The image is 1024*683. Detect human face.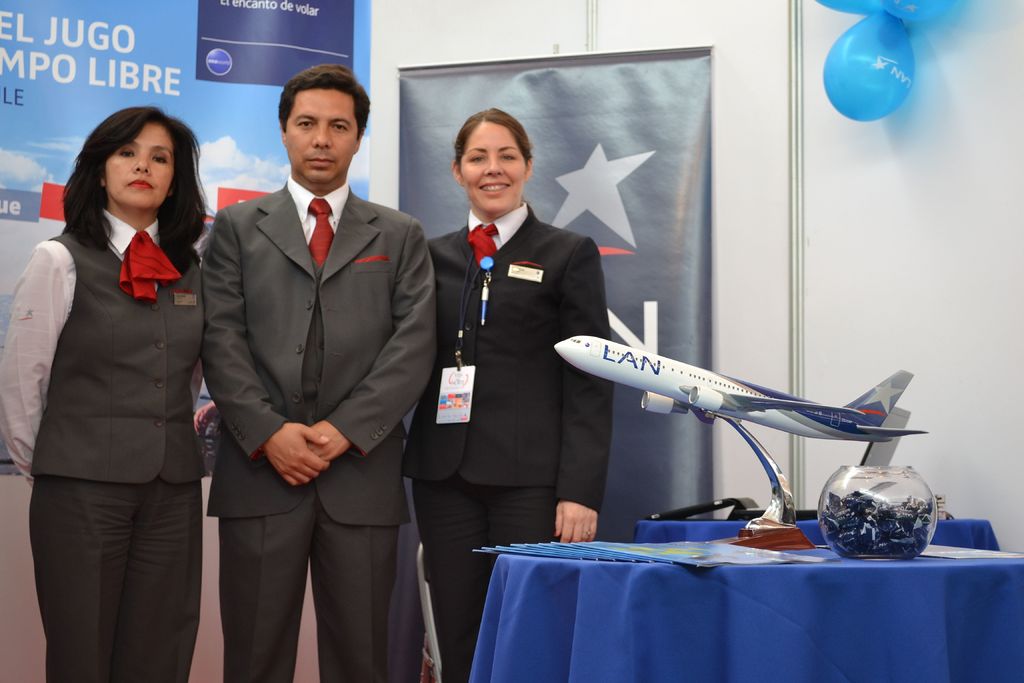
Detection: select_region(286, 88, 353, 186).
